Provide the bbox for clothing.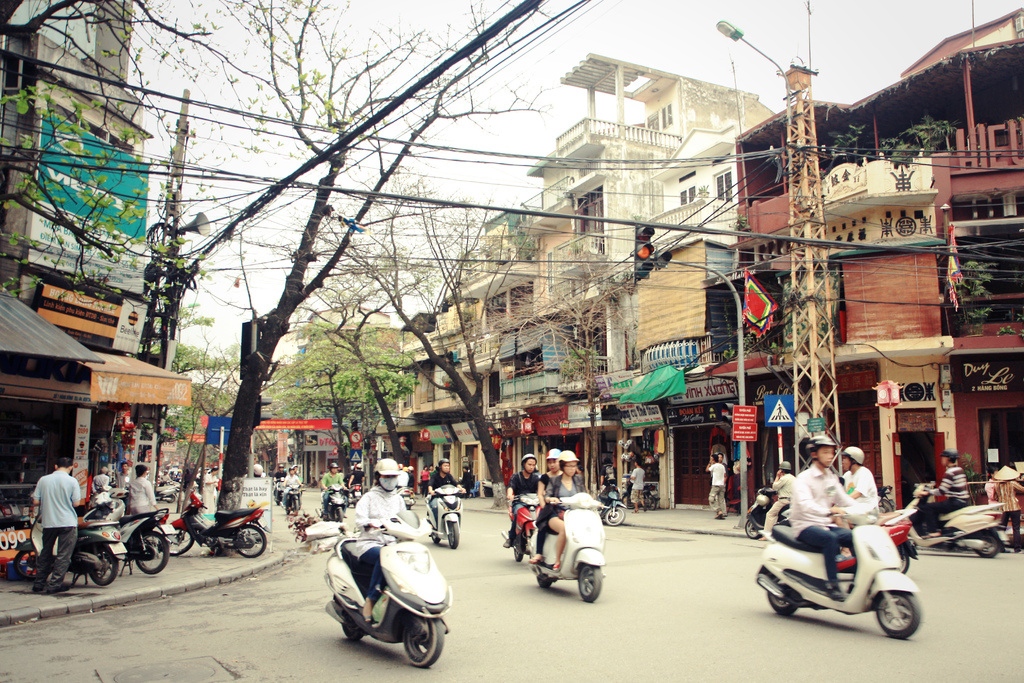
[x1=406, y1=471, x2=415, y2=497].
